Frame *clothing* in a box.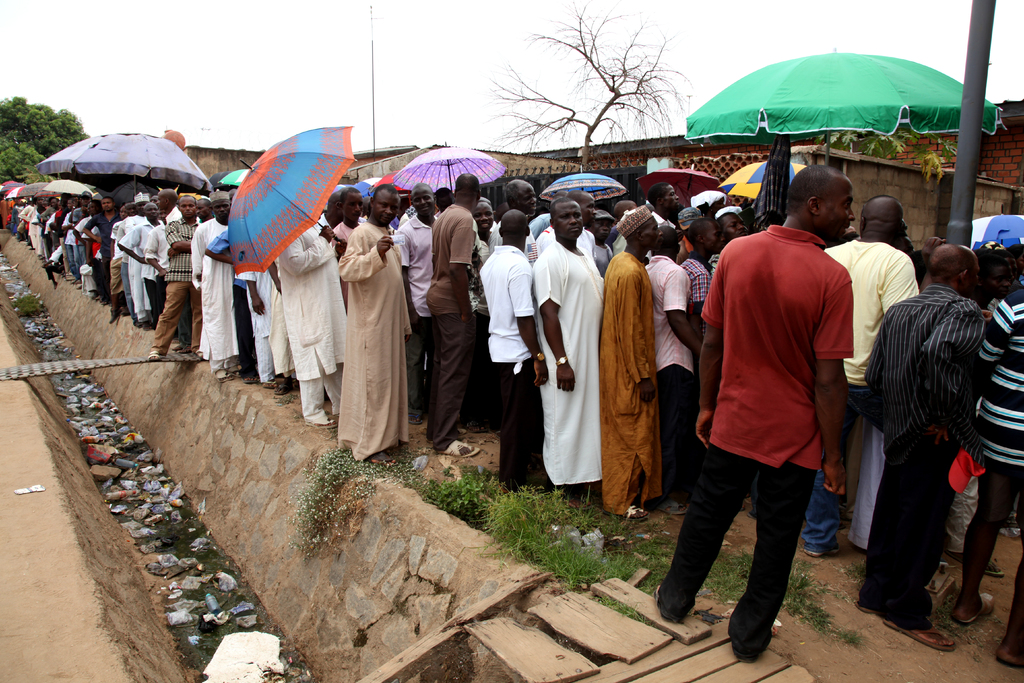
box(193, 218, 237, 377).
